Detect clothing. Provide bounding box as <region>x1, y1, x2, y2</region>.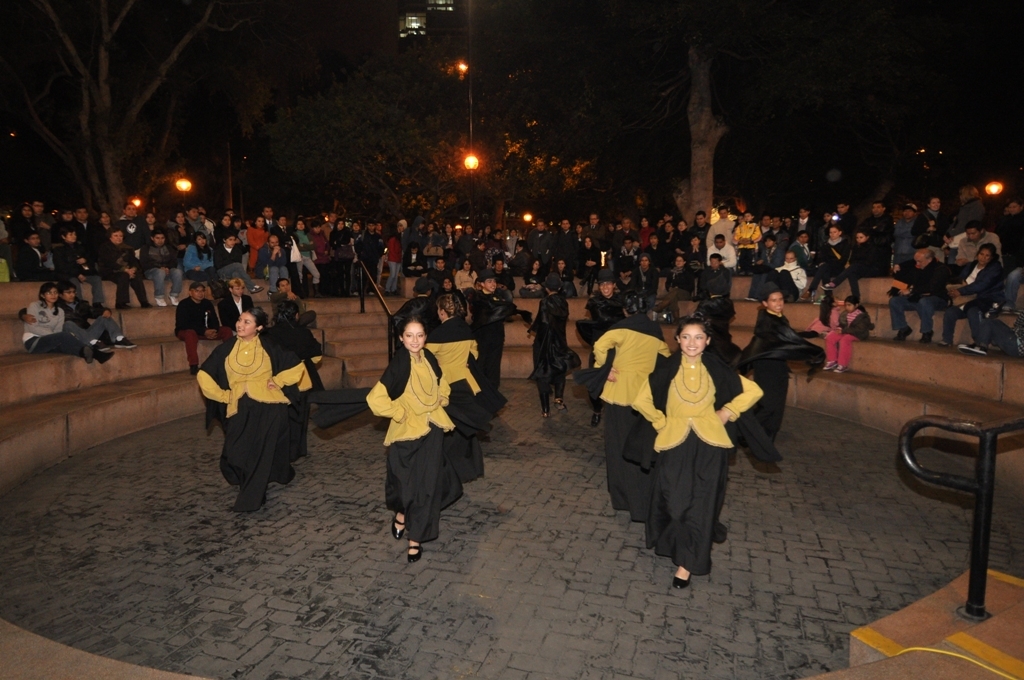
<region>578, 285, 643, 345</region>.
